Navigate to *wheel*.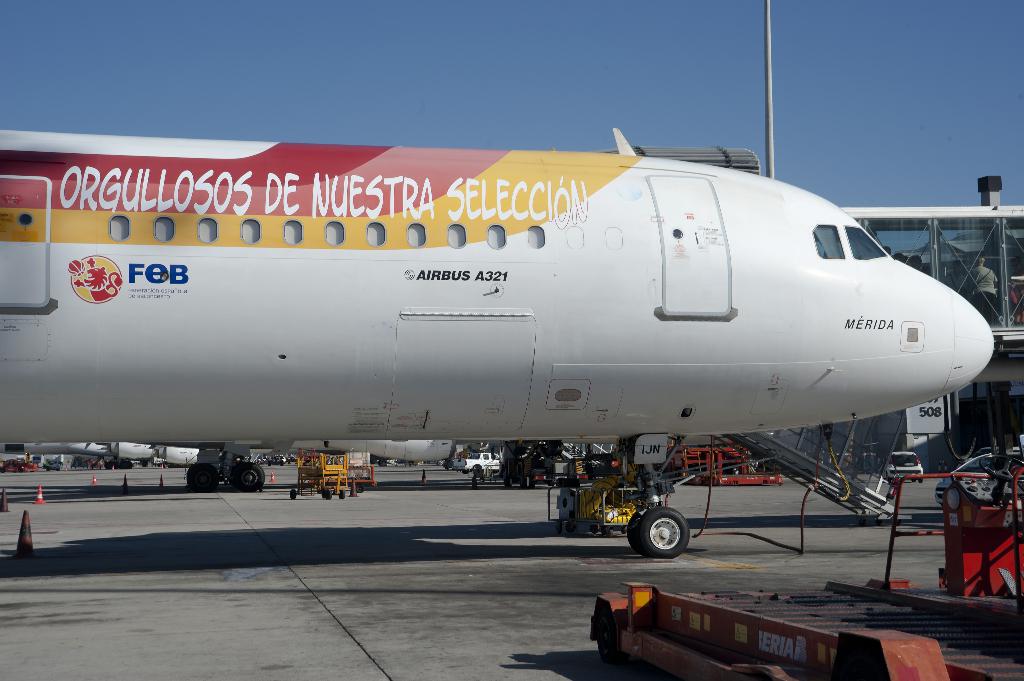
Navigation target: 634, 511, 708, 570.
